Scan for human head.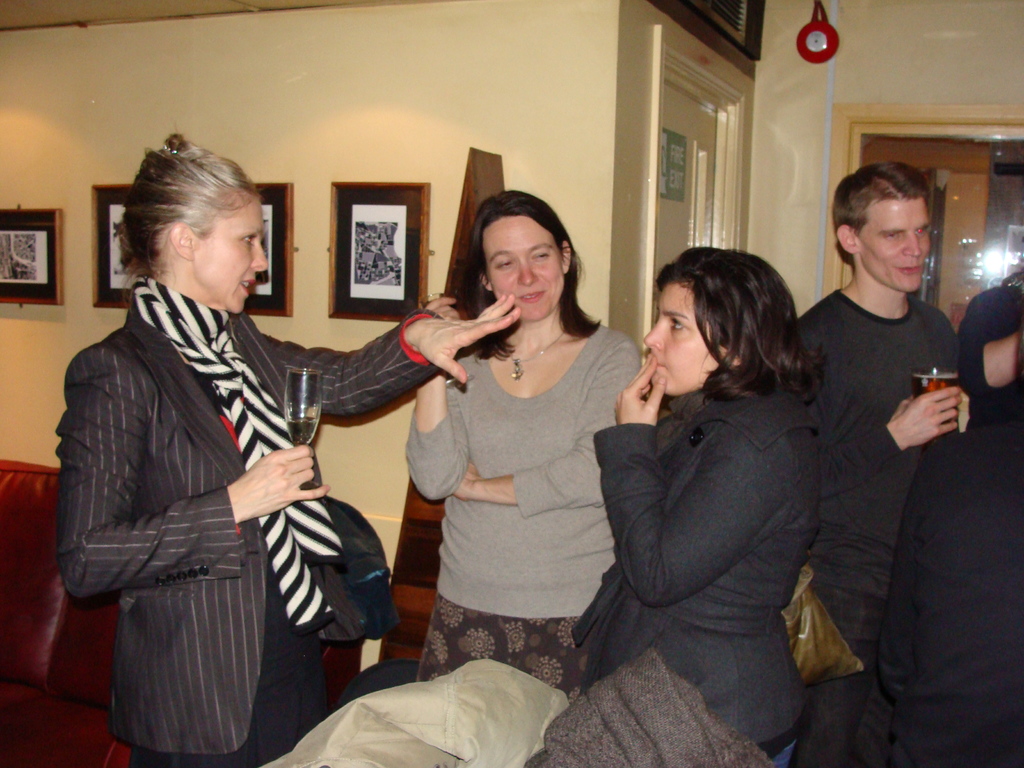
Scan result: region(640, 243, 803, 399).
